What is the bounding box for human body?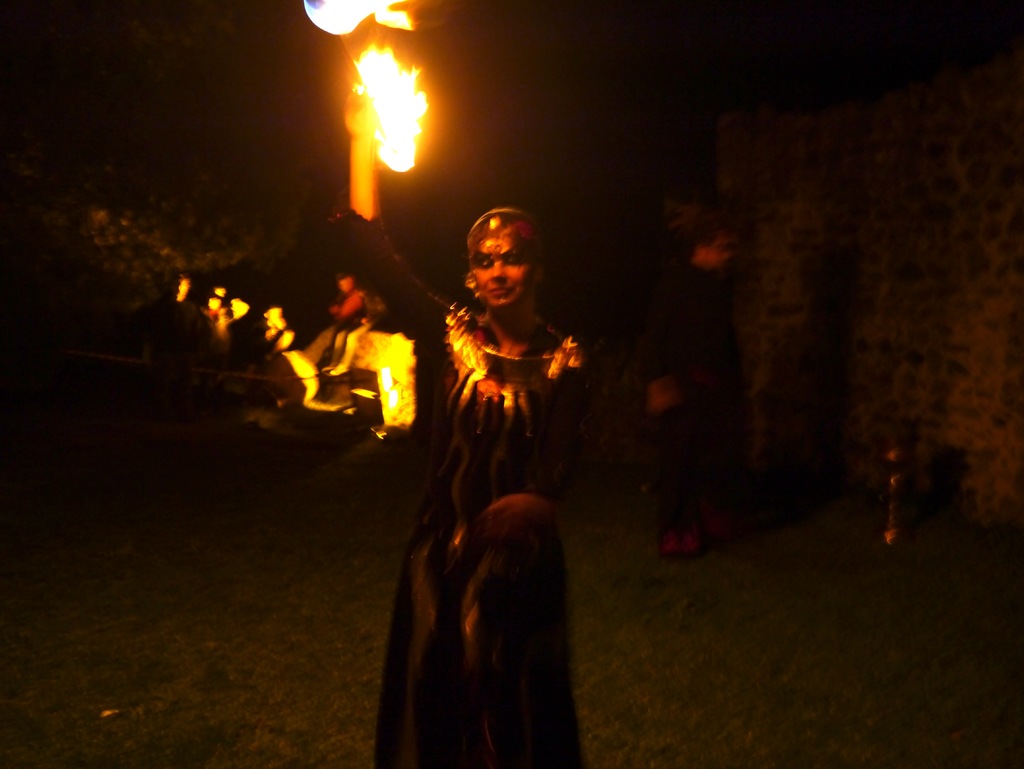
<bbox>628, 216, 741, 555</bbox>.
